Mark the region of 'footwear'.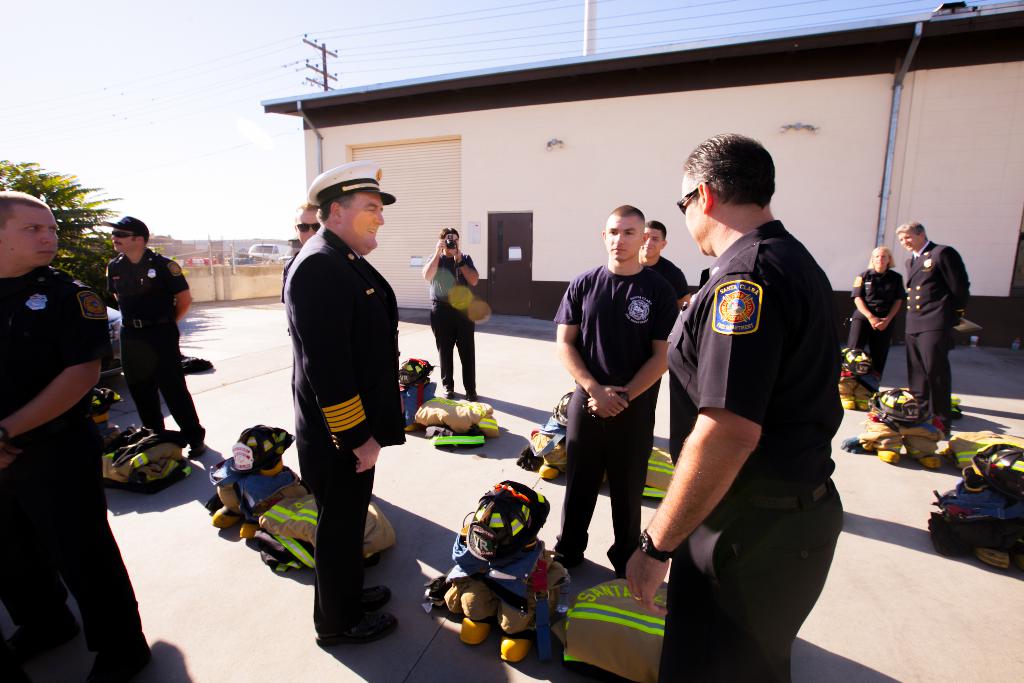
Region: (left=86, top=637, right=154, bottom=682).
